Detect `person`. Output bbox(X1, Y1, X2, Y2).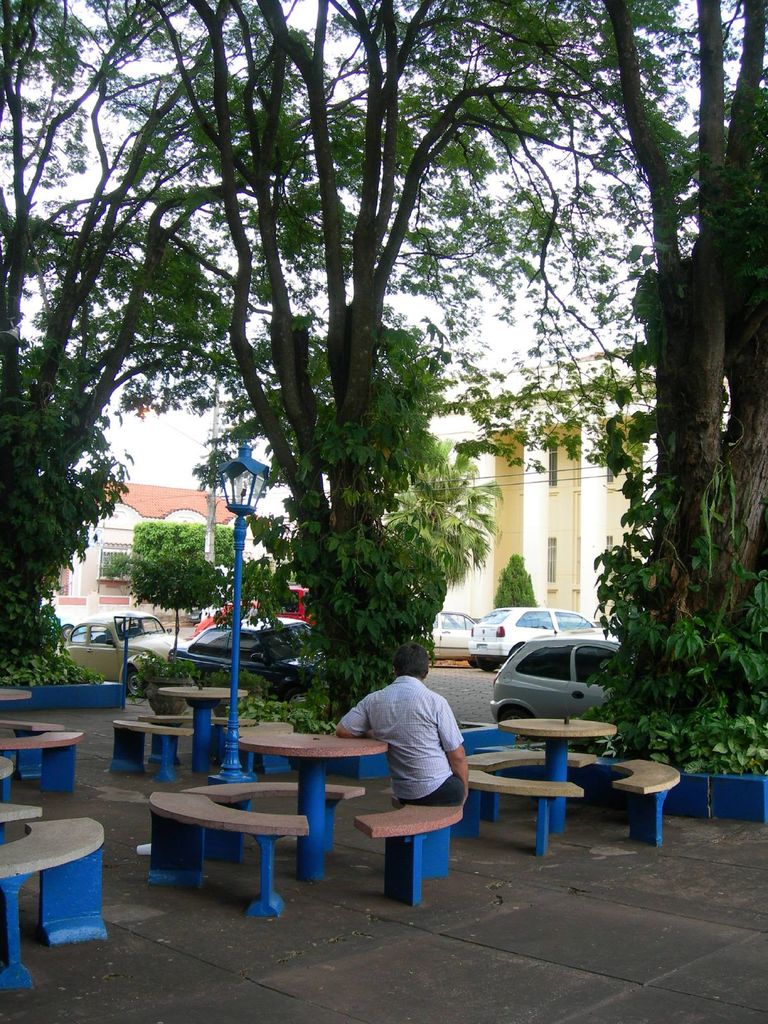
bbox(332, 643, 473, 797).
